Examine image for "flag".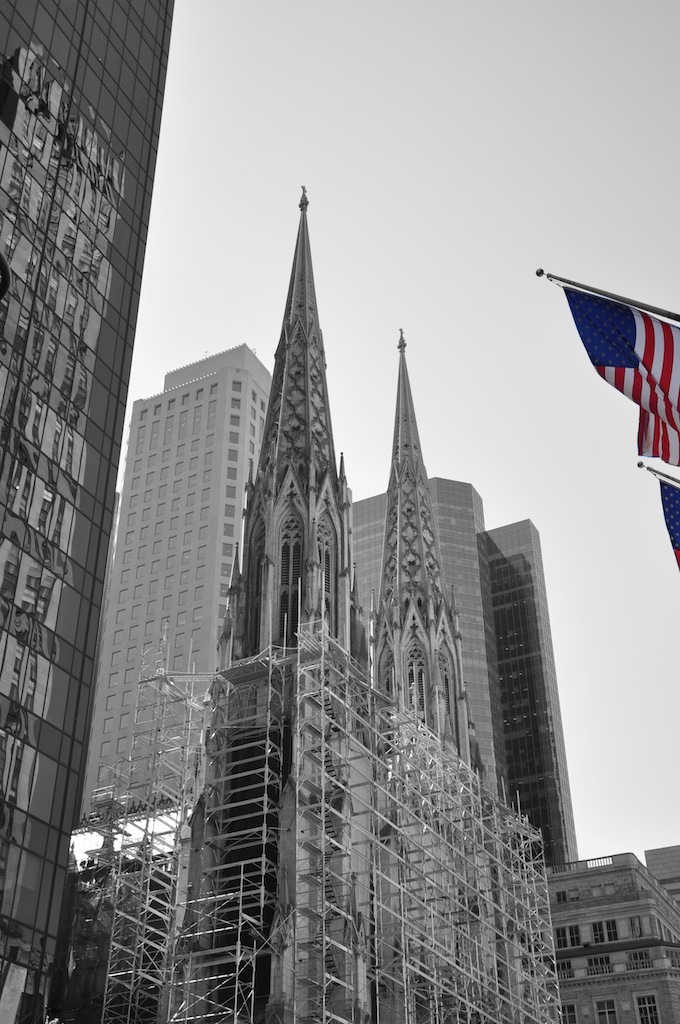
Examination result: <bbox>558, 280, 679, 462</bbox>.
